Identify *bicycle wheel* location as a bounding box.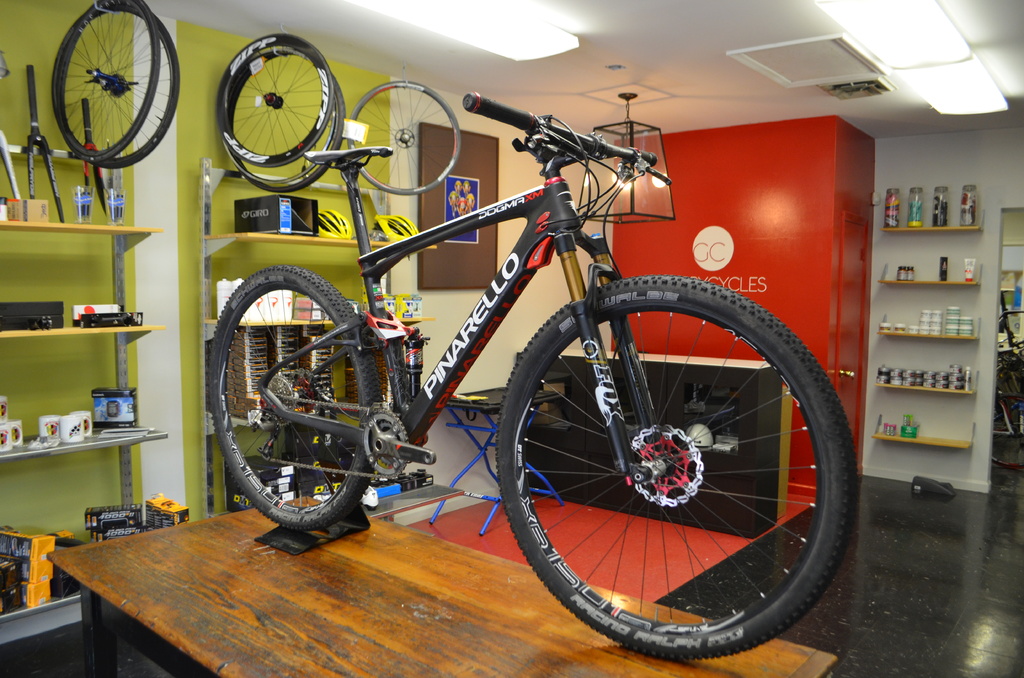
select_region(59, 1, 180, 170).
